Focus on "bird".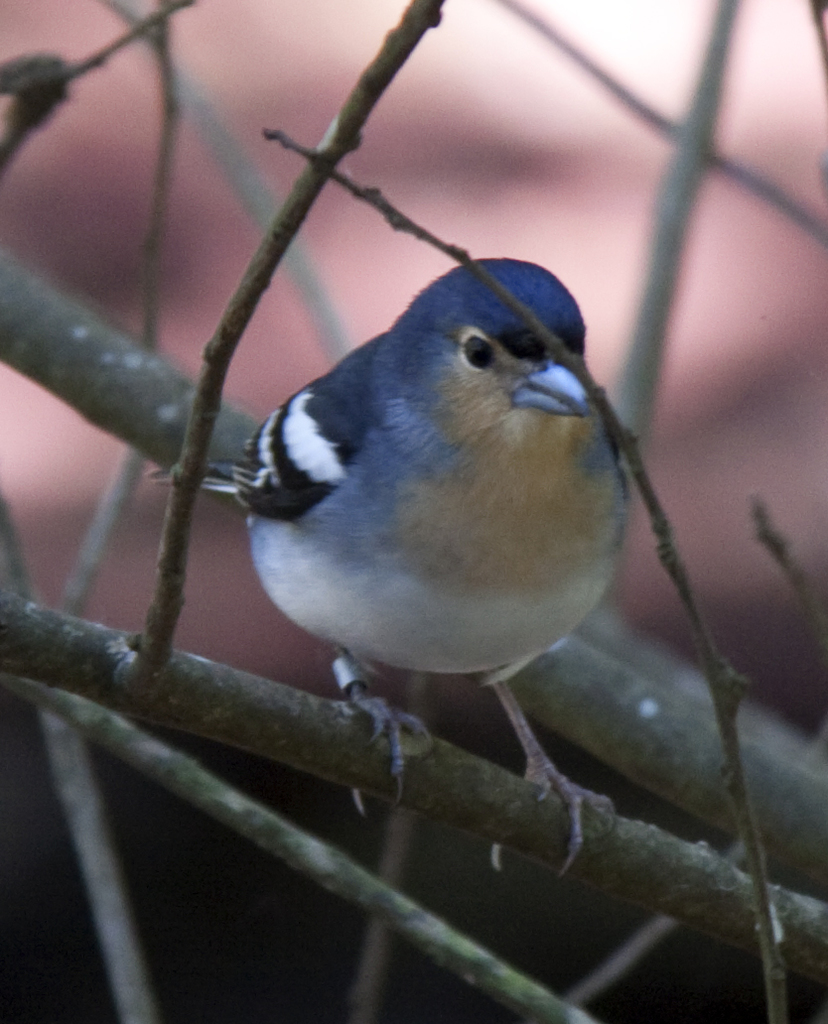
Focused at box=[215, 228, 659, 858].
